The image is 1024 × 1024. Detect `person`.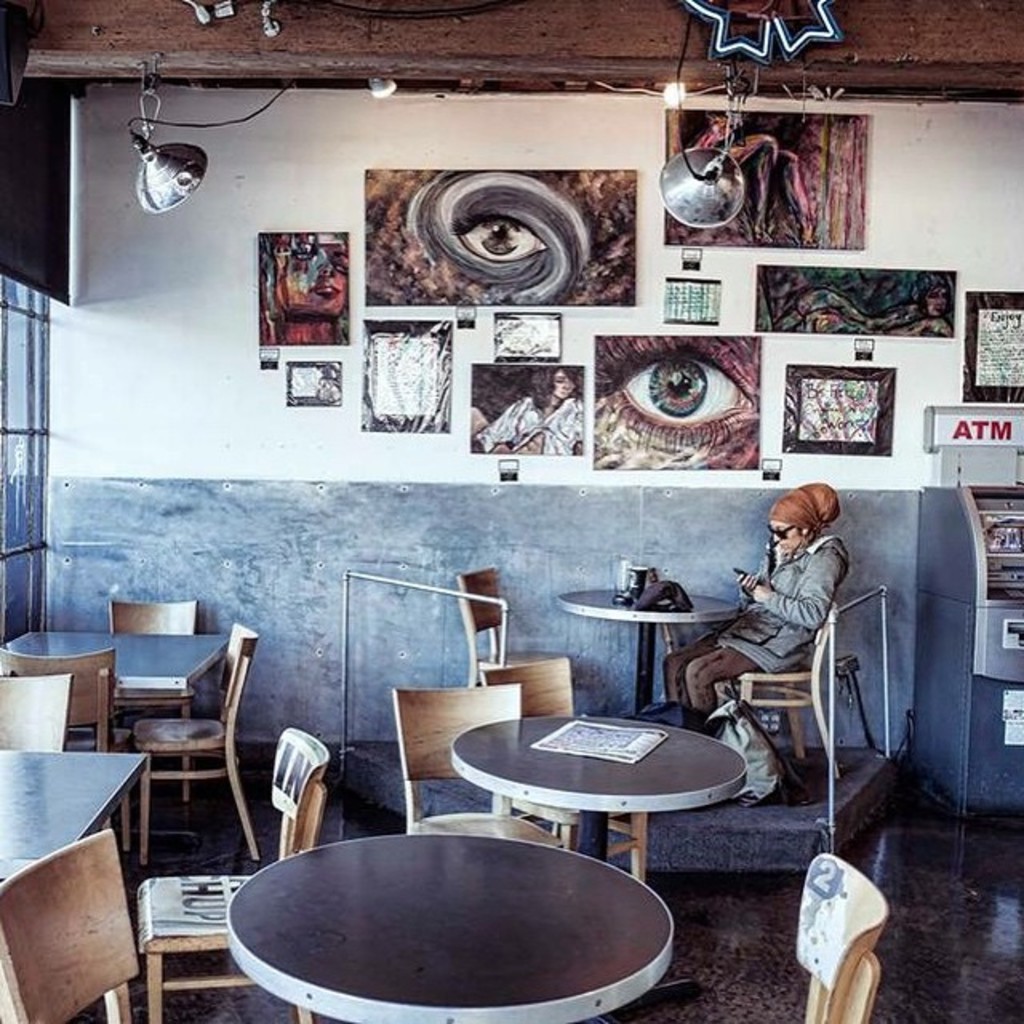
Detection: Rect(707, 475, 853, 803).
